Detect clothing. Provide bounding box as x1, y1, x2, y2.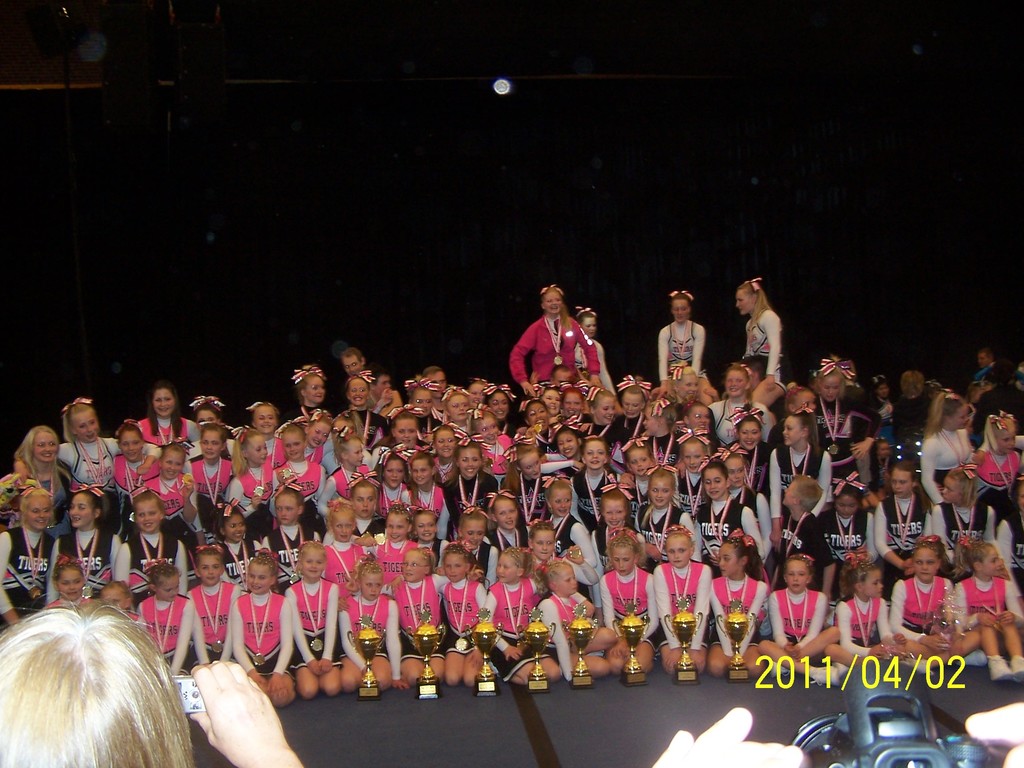
509, 316, 601, 380.
